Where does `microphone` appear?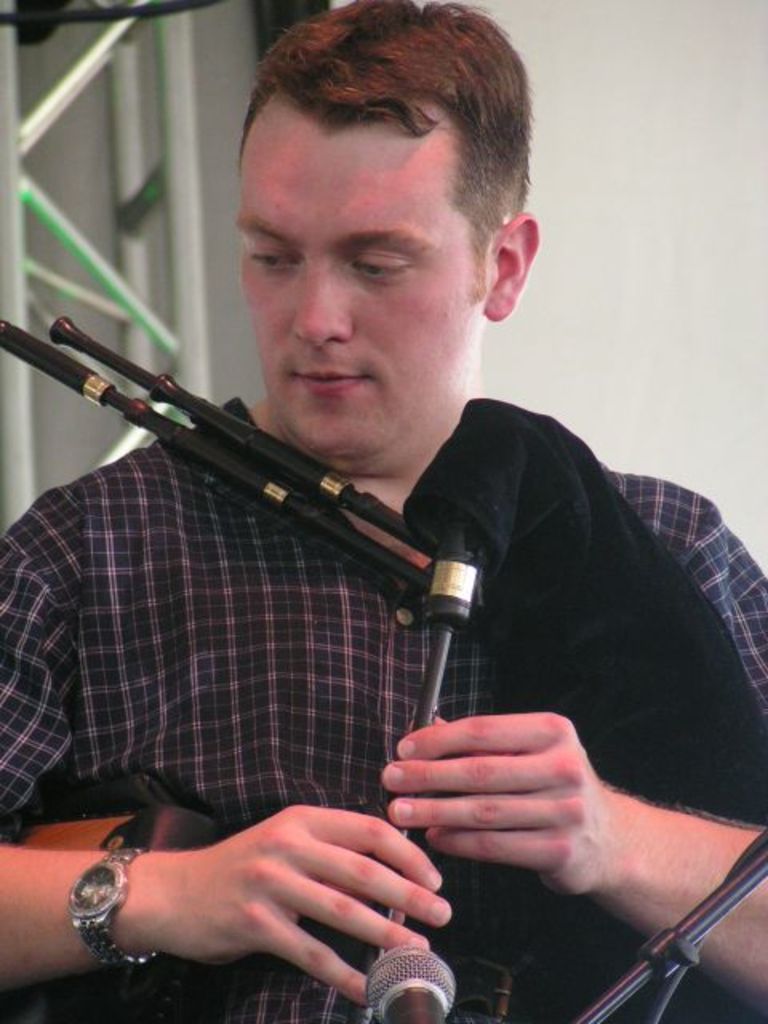
Appears at <box>352,936,454,1014</box>.
